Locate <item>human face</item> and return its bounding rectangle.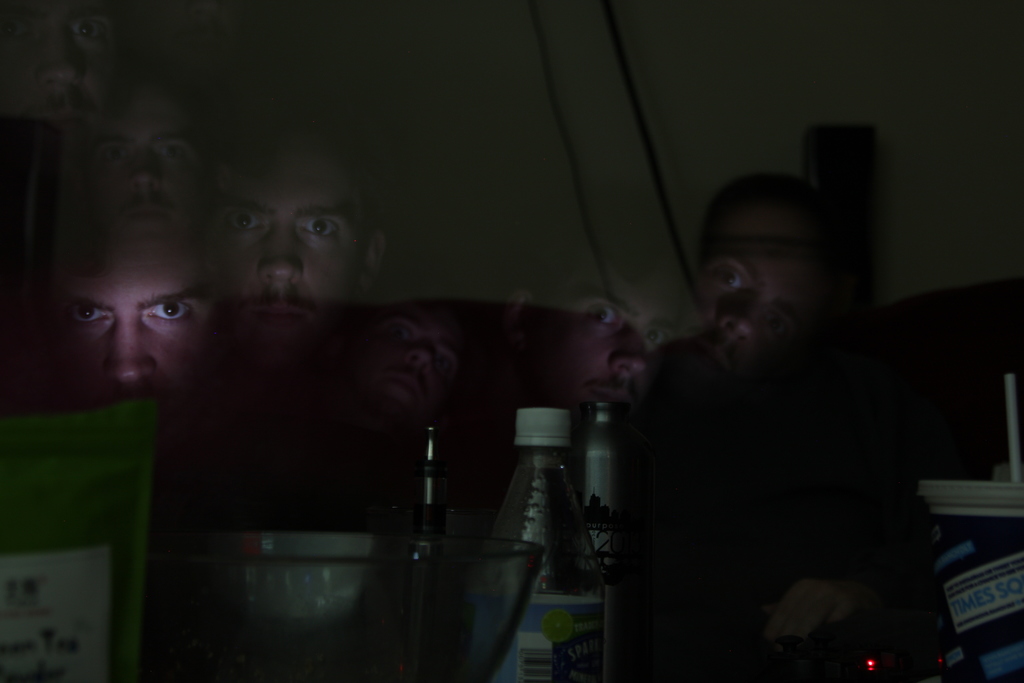
bbox(105, 103, 204, 228).
